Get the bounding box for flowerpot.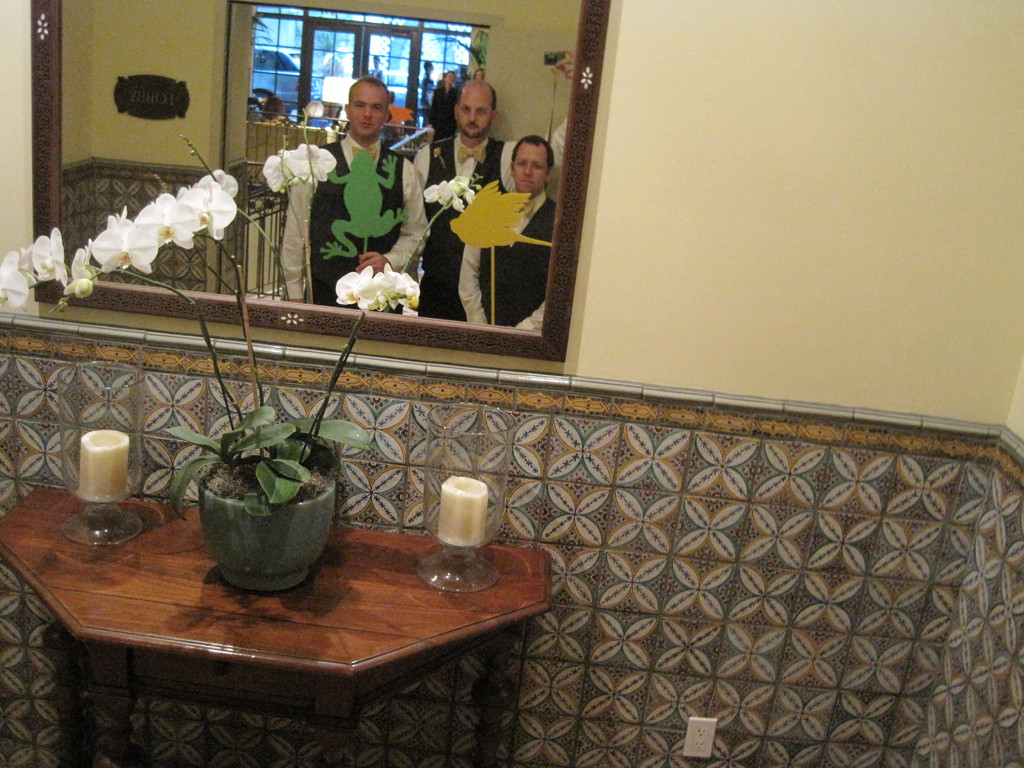
{"left": 198, "top": 467, "right": 335, "bottom": 590}.
